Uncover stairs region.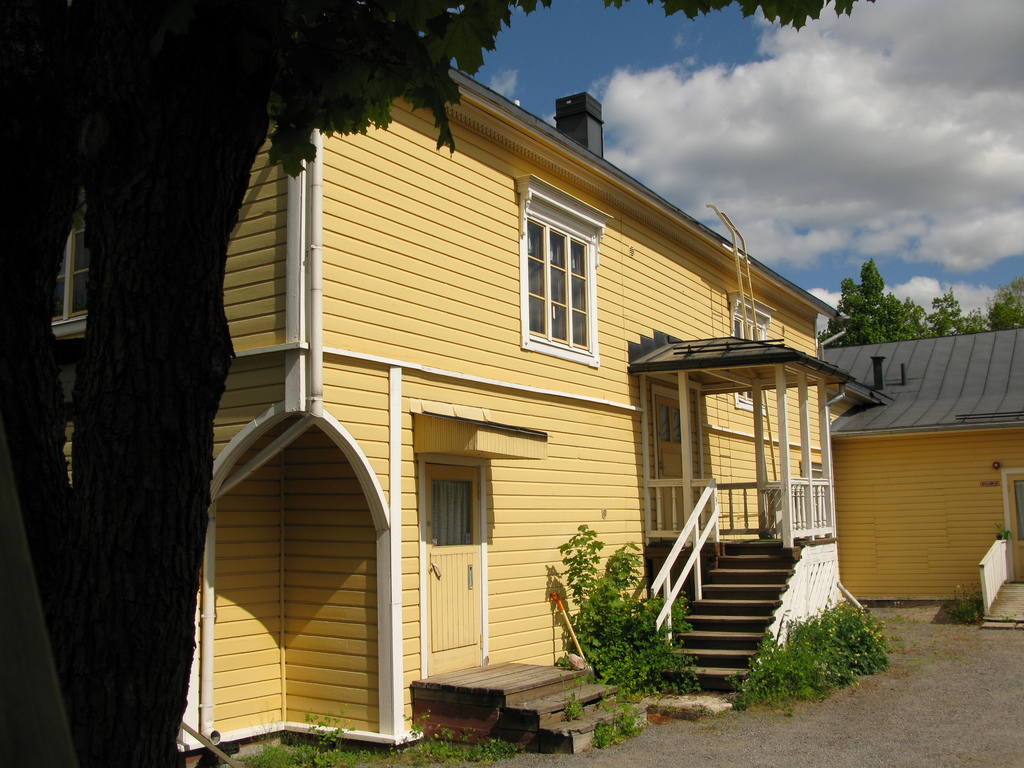
Uncovered: box(421, 657, 648, 756).
